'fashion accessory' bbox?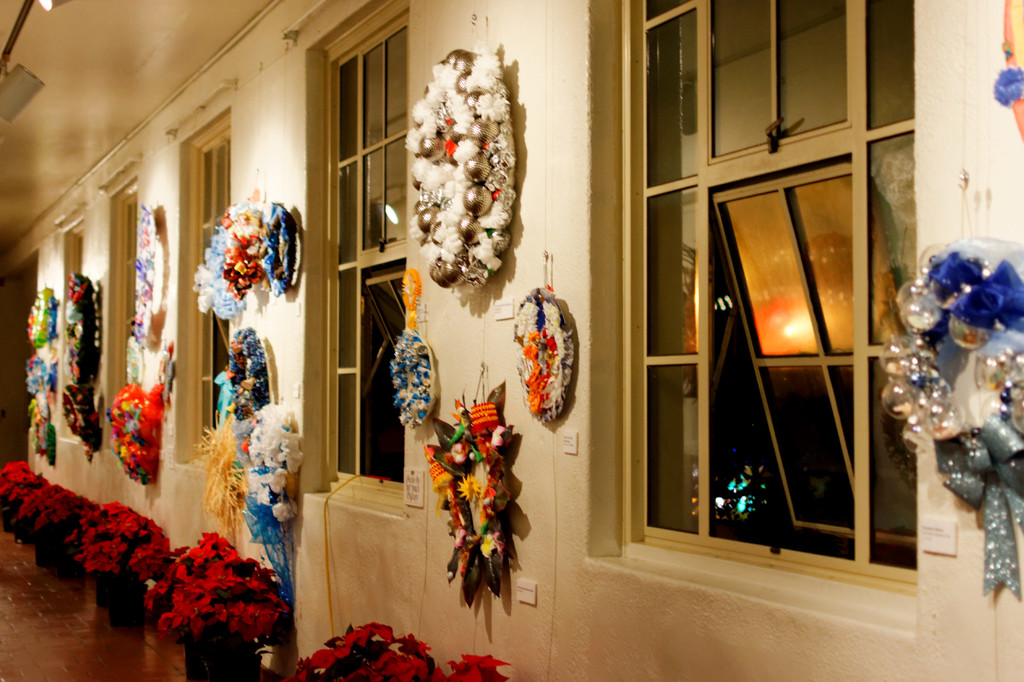
[191, 220, 247, 321]
